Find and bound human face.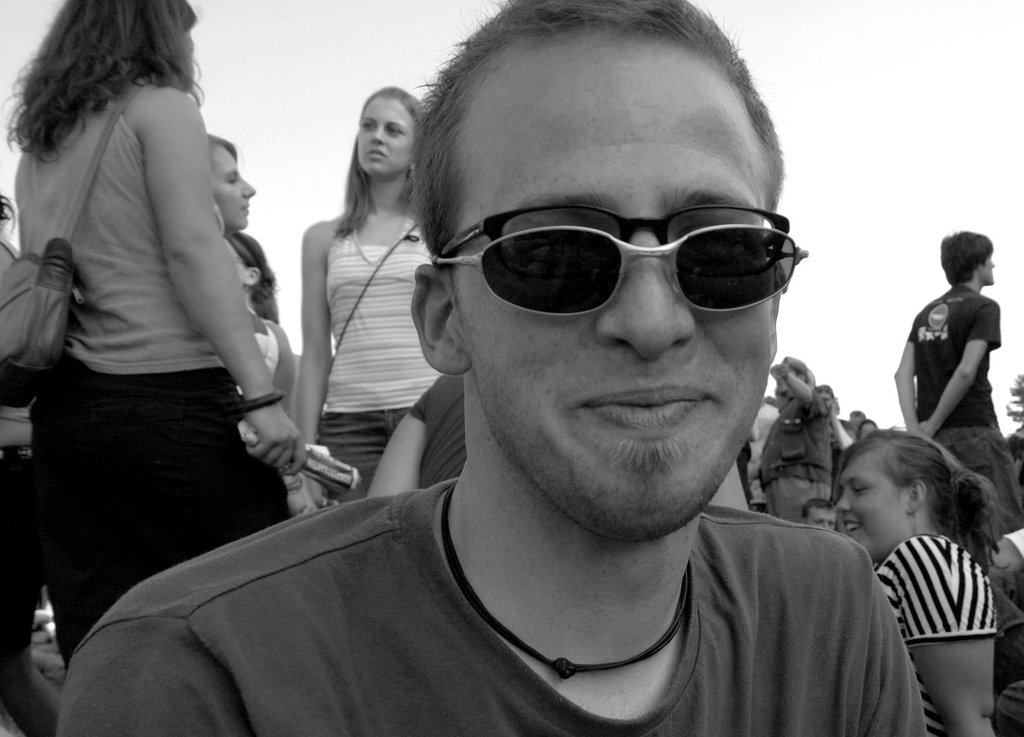
Bound: x1=977, y1=254, x2=995, y2=287.
